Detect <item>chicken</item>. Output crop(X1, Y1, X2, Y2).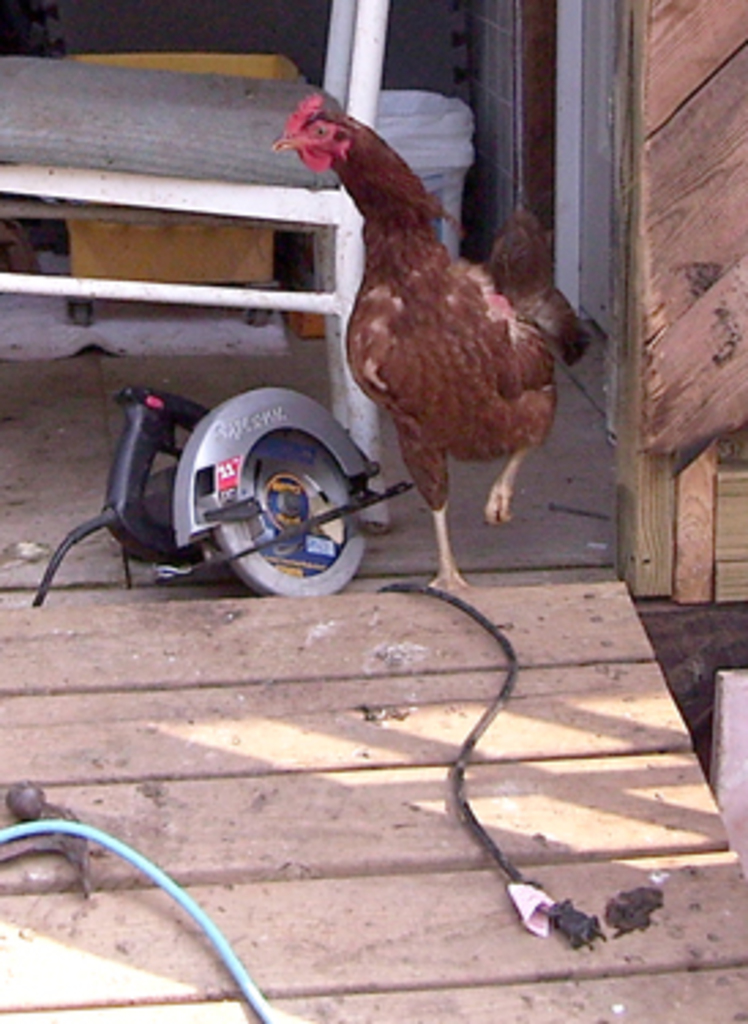
crop(287, 101, 584, 560).
